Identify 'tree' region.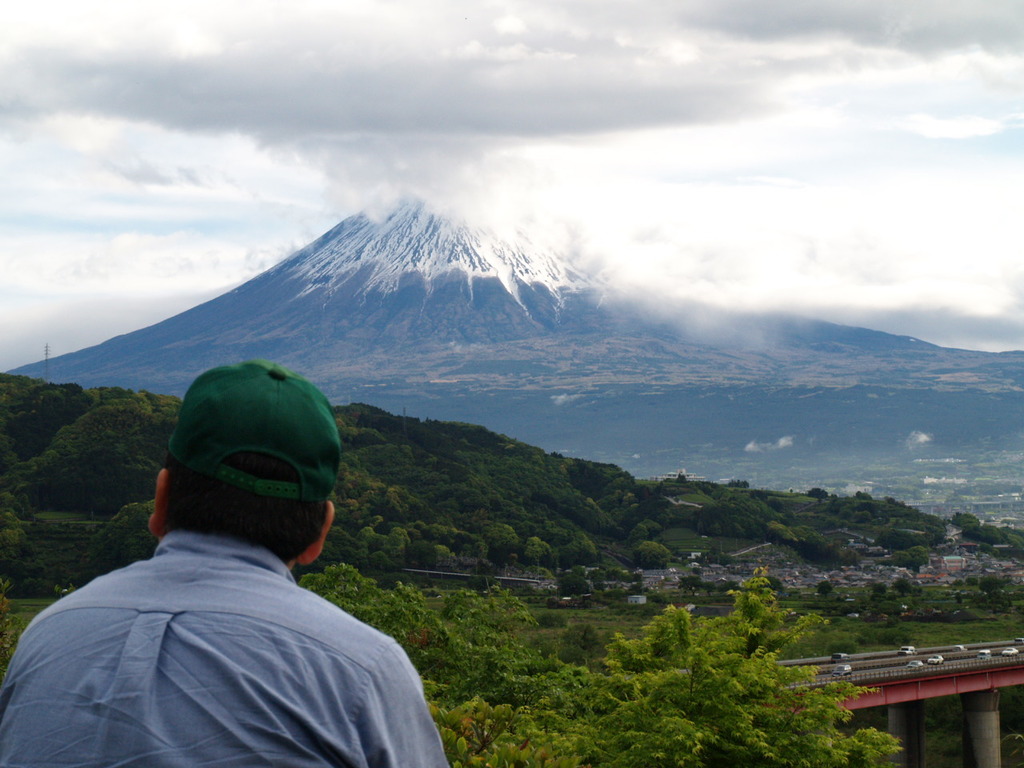
Region: x1=814, y1=579, x2=830, y2=598.
